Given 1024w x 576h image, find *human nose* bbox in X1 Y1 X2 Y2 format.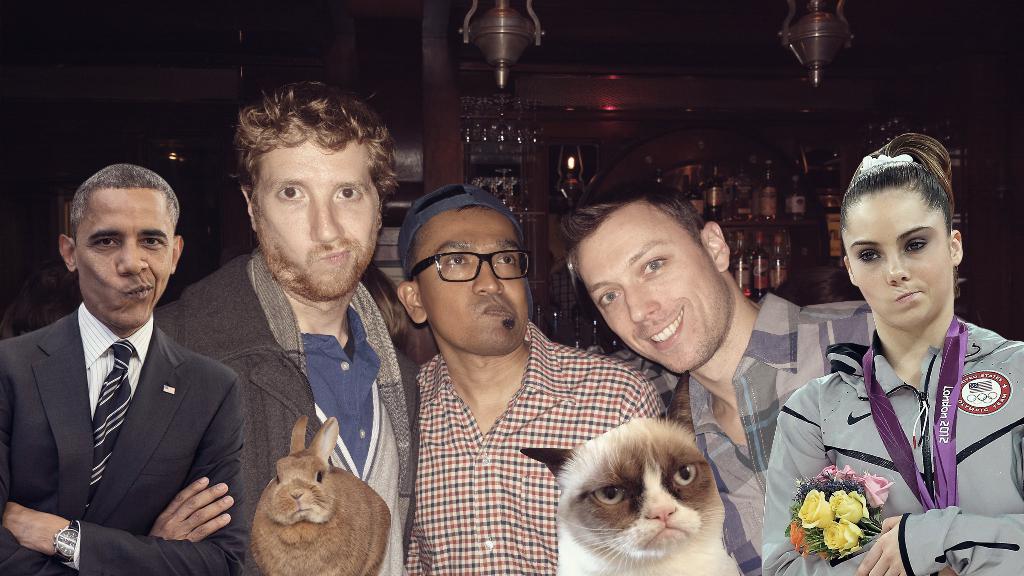
115 236 150 278.
